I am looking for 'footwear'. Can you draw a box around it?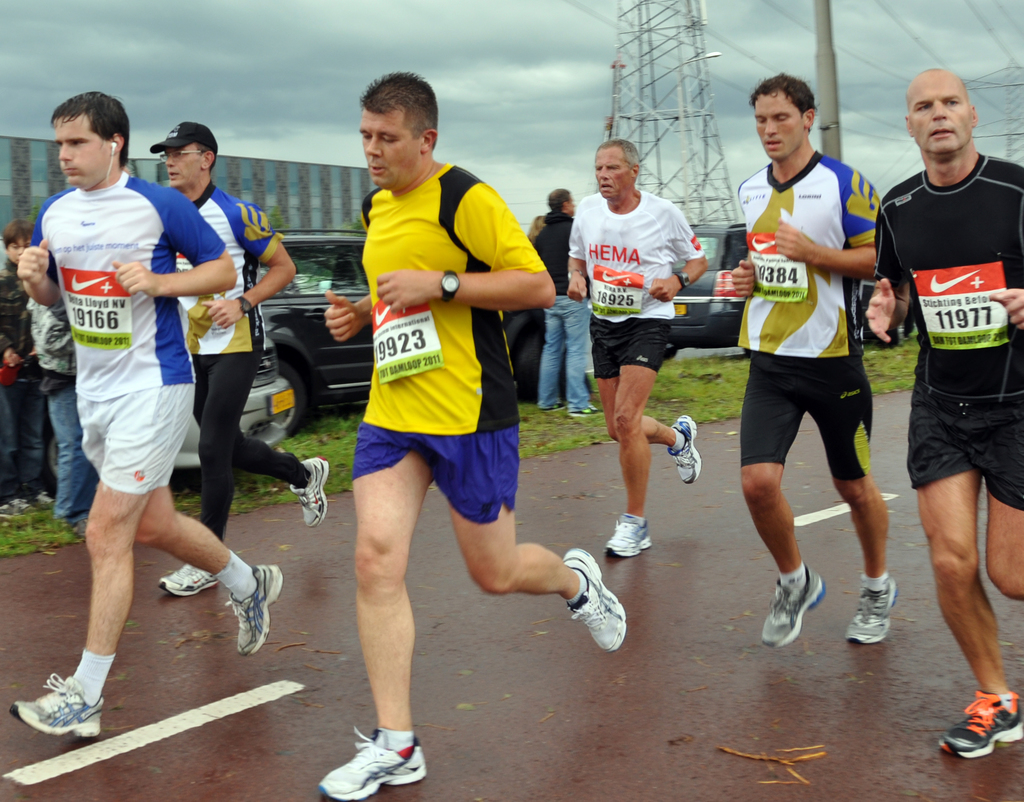
Sure, the bounding box is l=0, t=503, r=20, b=522.
